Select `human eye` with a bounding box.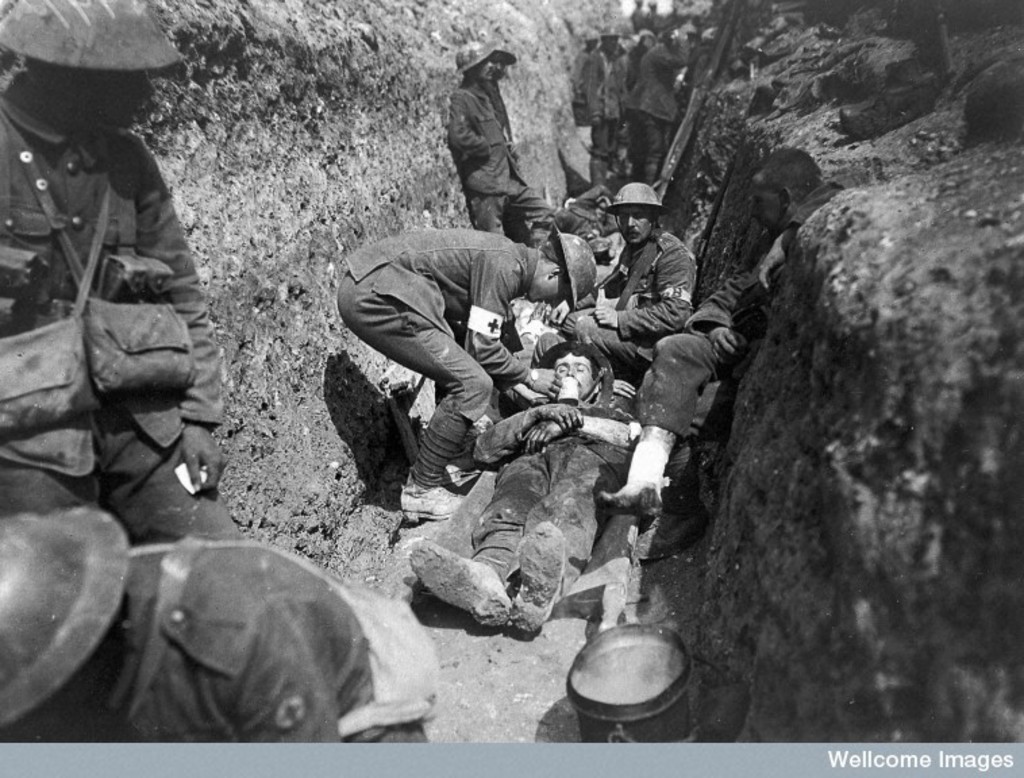
Rect(631, 209, 647, 223).
